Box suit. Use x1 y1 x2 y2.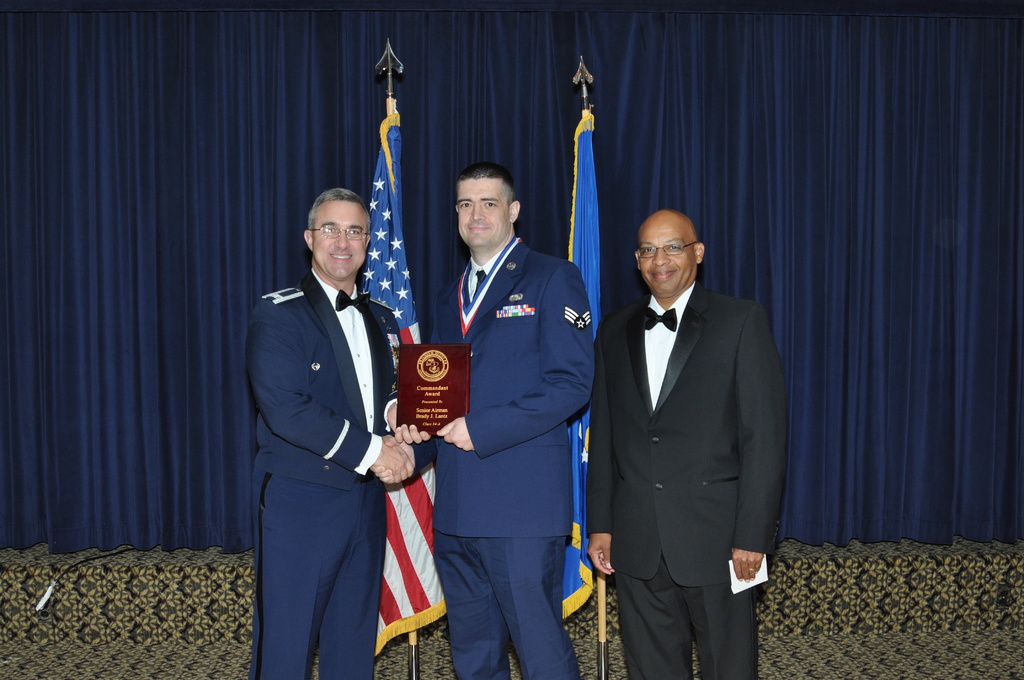
591 191 799 679.
